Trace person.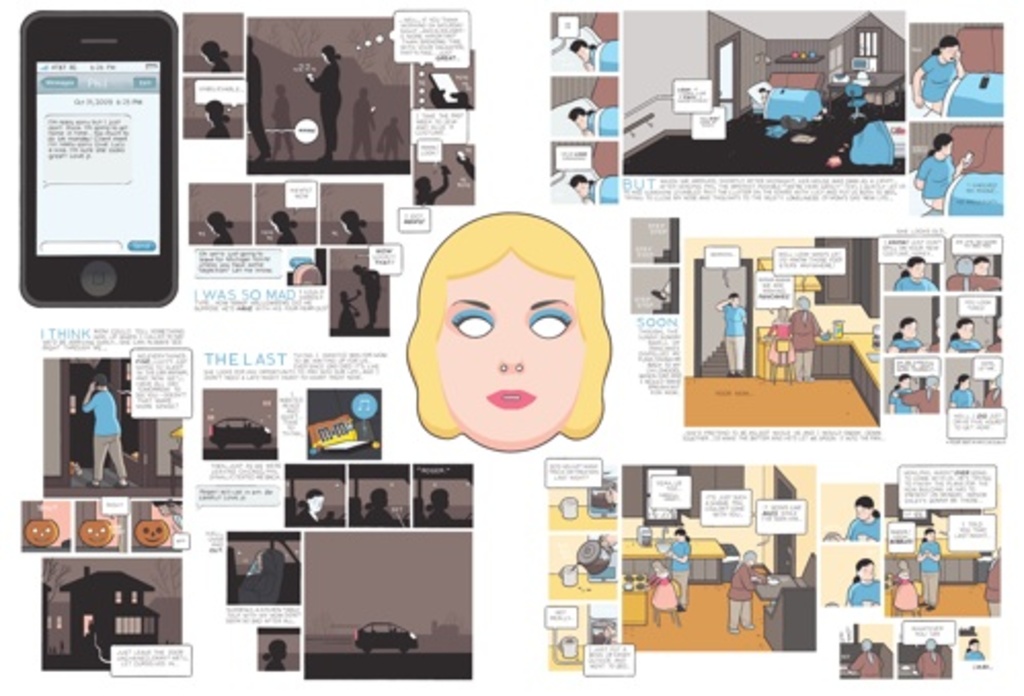
Traced to bbox=(958, 628, 991, 671).
